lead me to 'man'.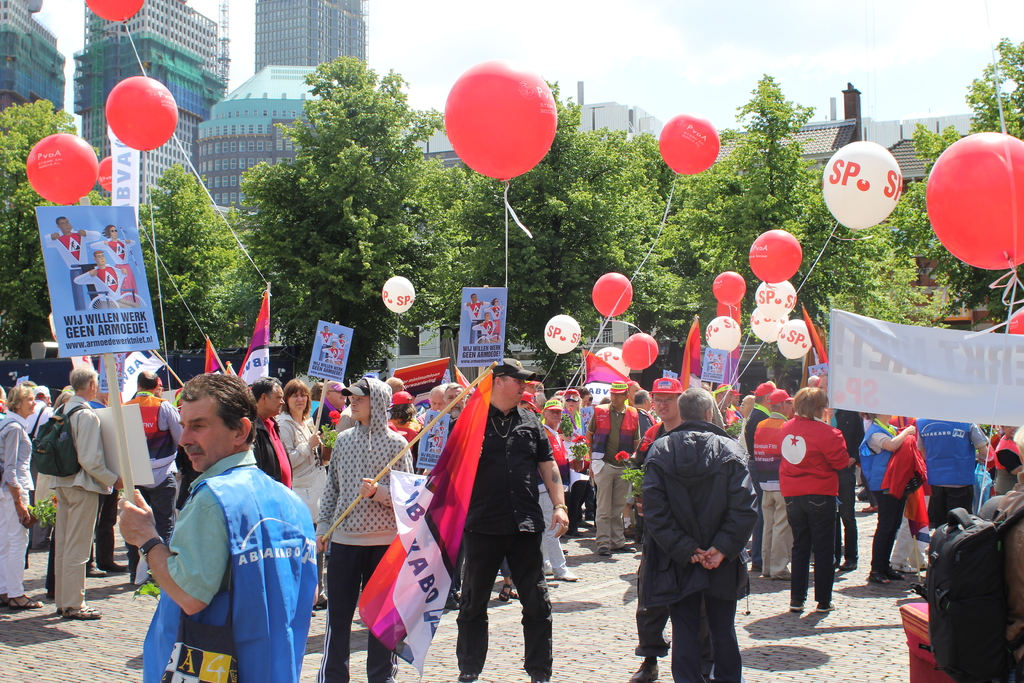
Lead to bbox=[586, 378, 643, 555].
